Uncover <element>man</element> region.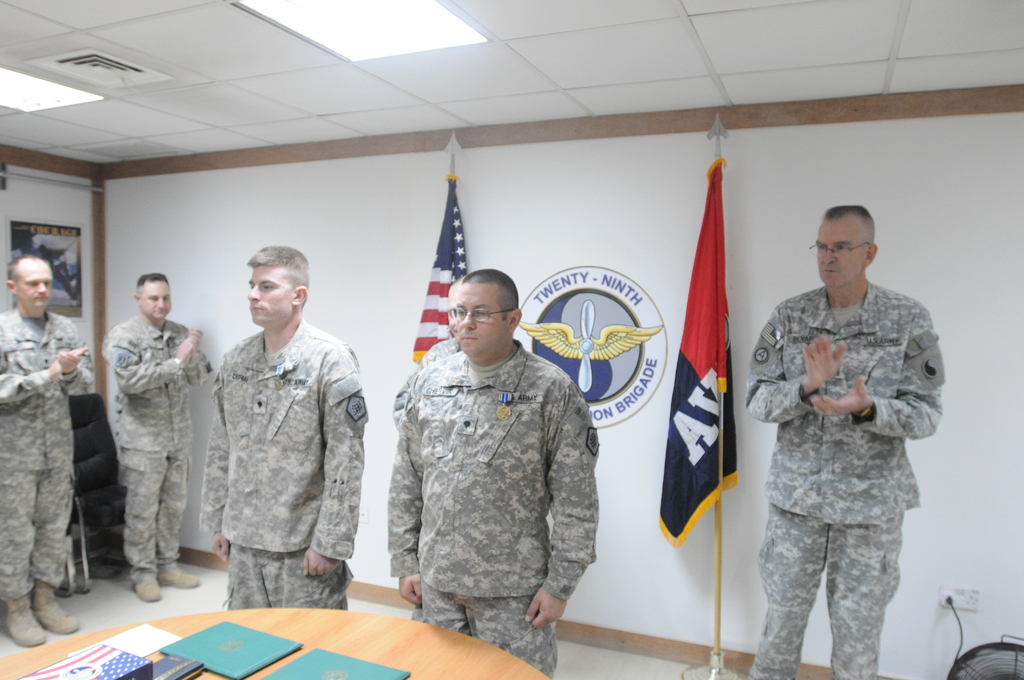
Uncovered: crop(738, 200, 960, 679).
